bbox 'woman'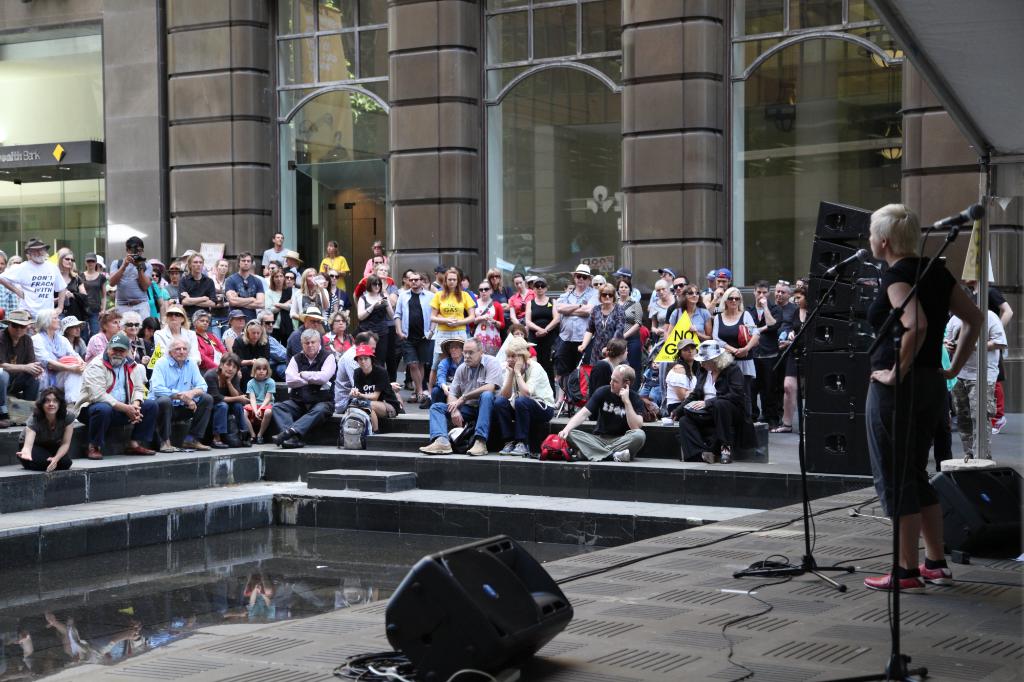
x1=203 y1=353 x2=254 y2=450
